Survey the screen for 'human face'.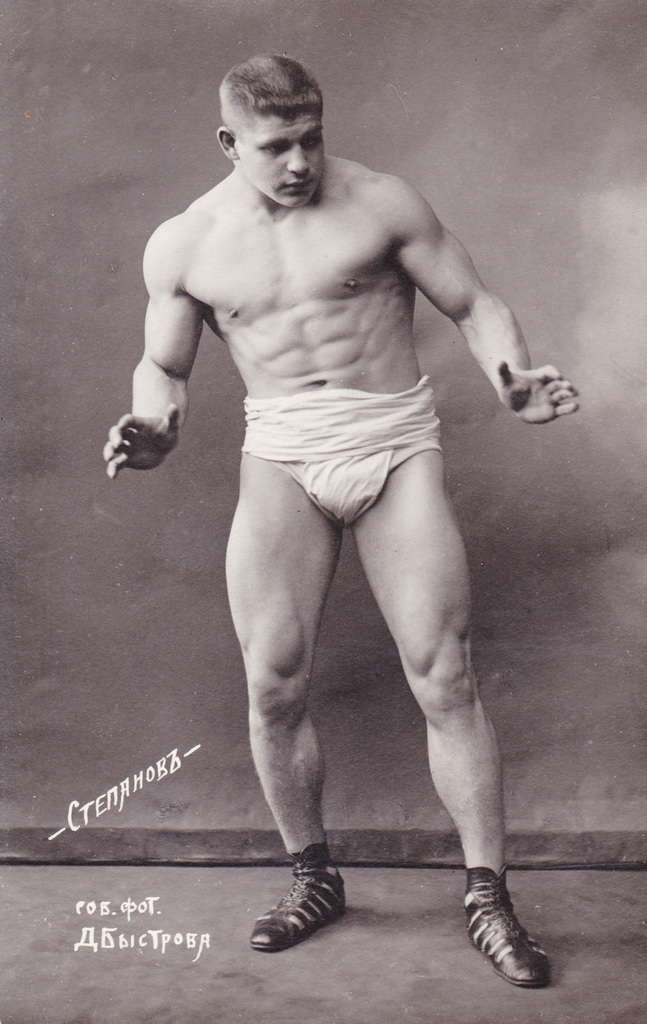
Survey found: 238, 118, 325, 203.
